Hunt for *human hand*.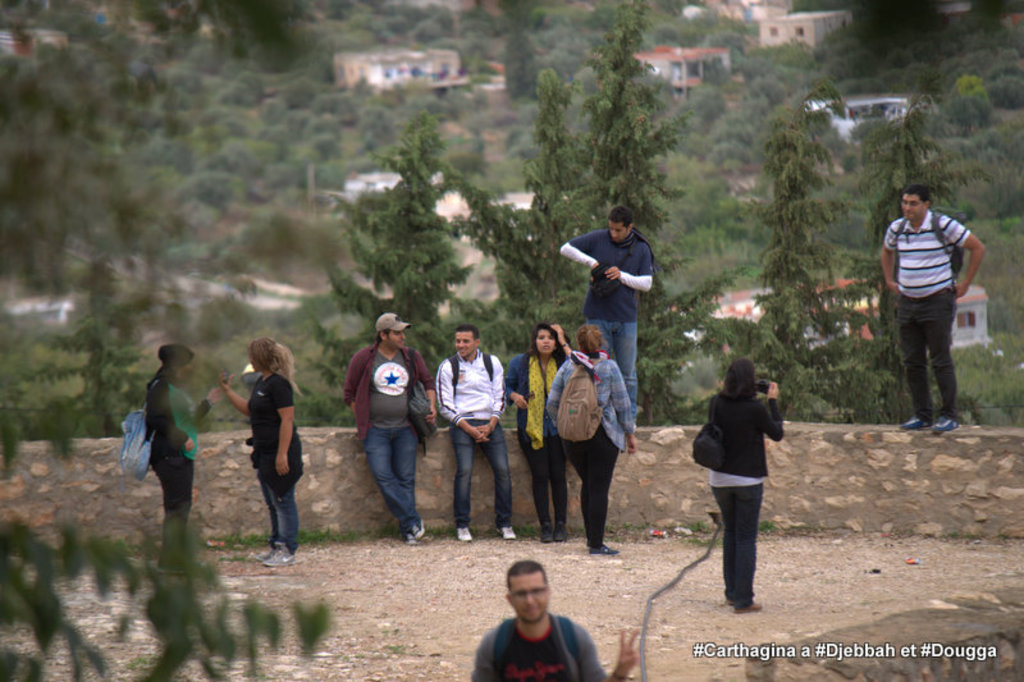
Hunted down at Rect(476, 425, 492, 444).
